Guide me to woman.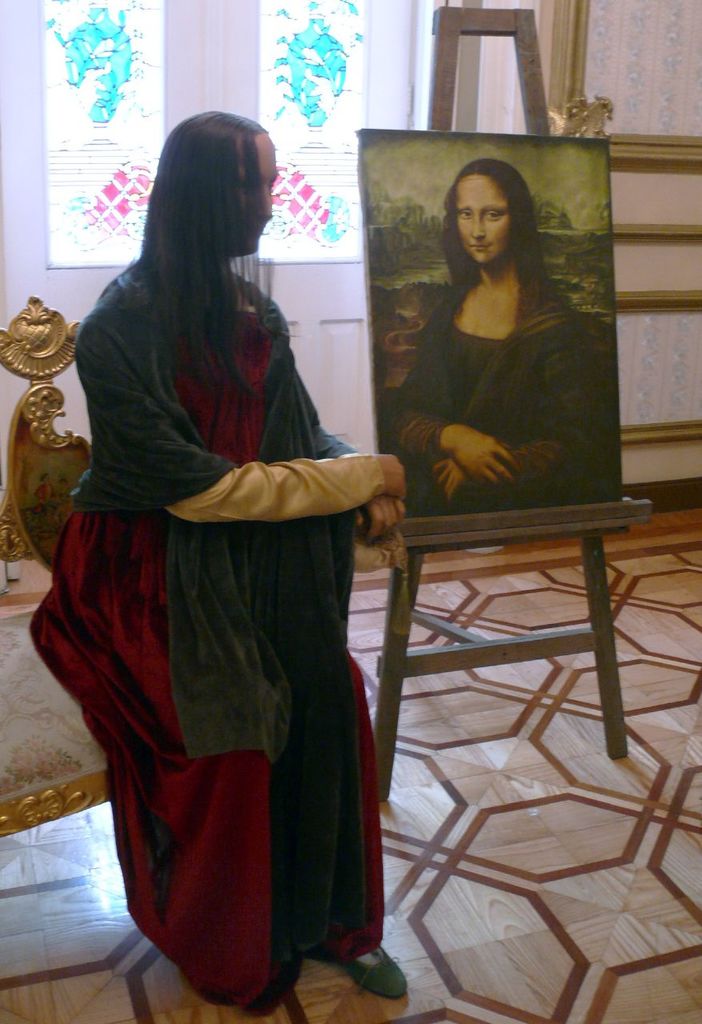
Guidance: 371, 133, 620, 512.
